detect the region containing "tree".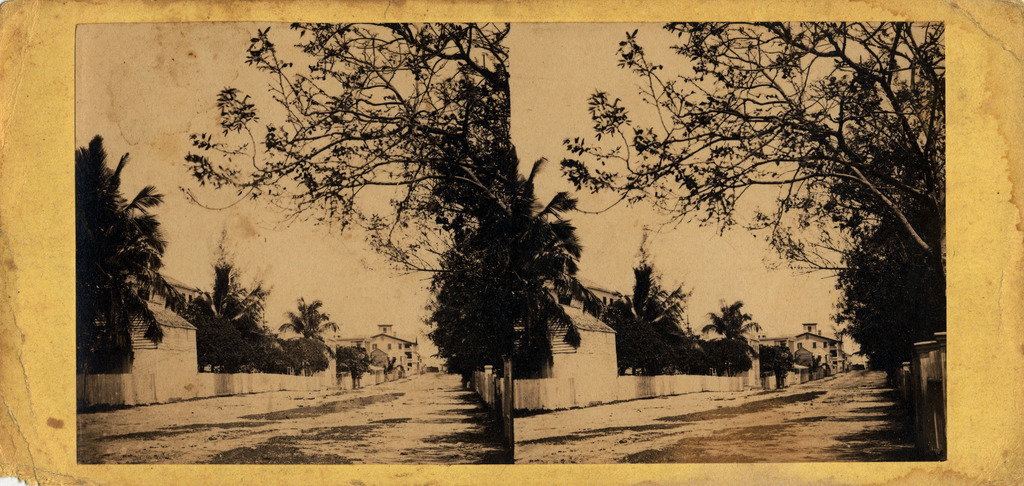
(x1=426, y1=254, x2=509, y2=376).
